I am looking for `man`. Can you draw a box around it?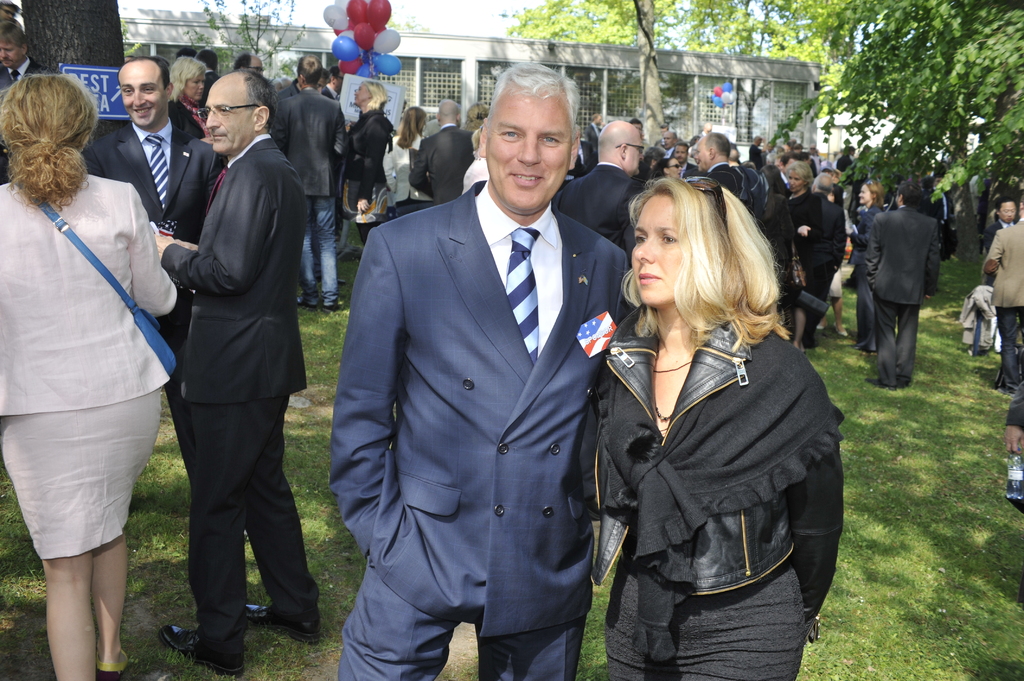
Sure, the bounding box is <box>981,198,1020,251</box>.
